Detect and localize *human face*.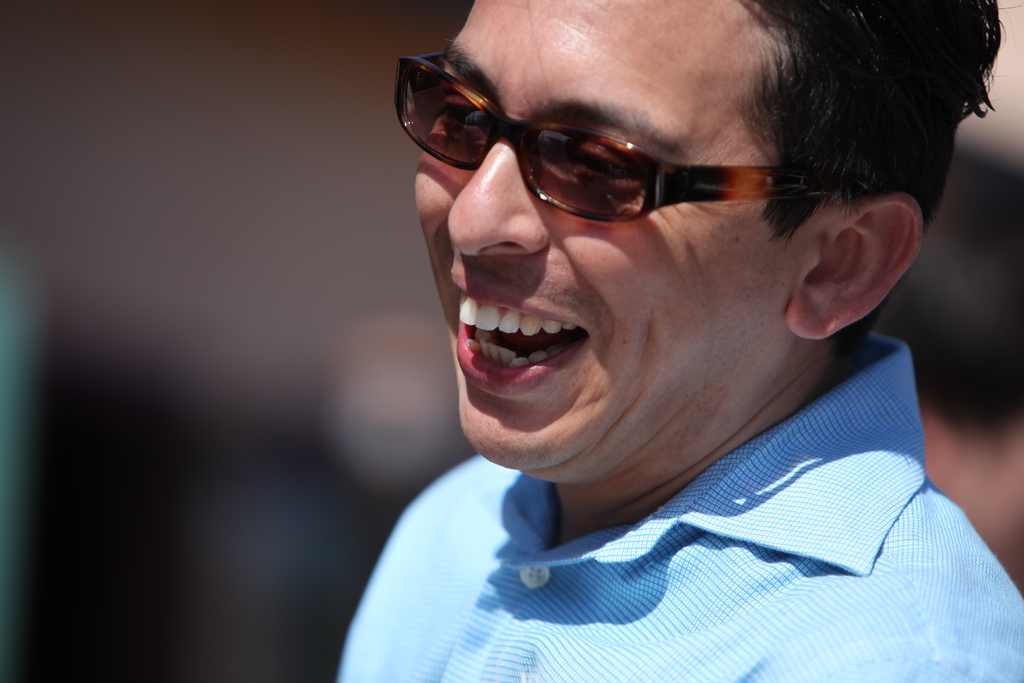
Localized at (413, 0, 790, 468).
